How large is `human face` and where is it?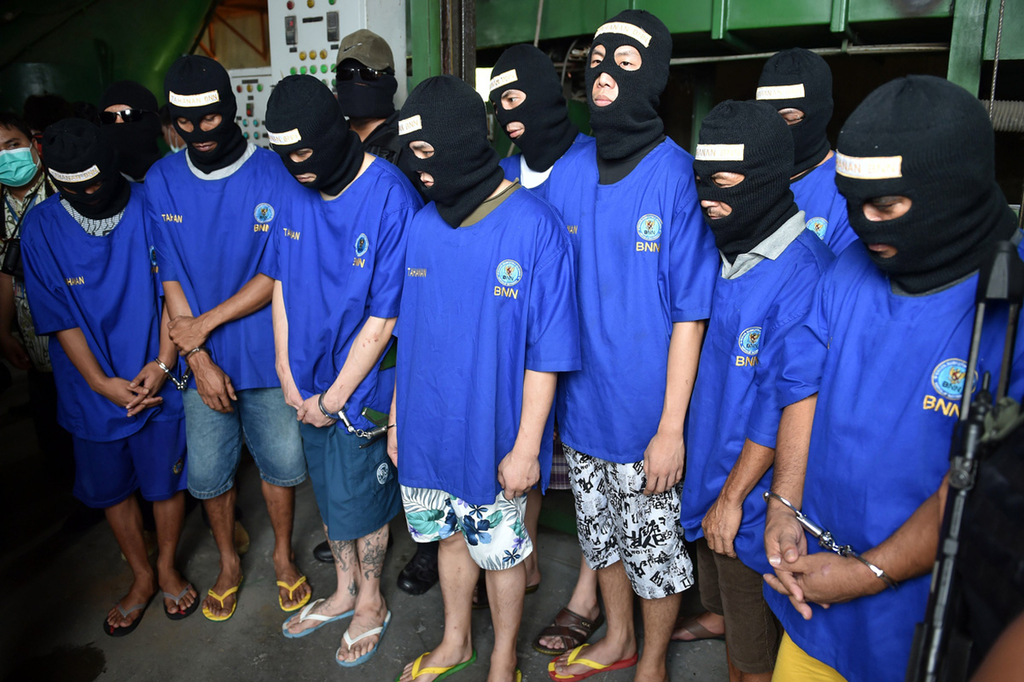
Bounding box: (x1=695, y1=172, x2=742, y2=221).
